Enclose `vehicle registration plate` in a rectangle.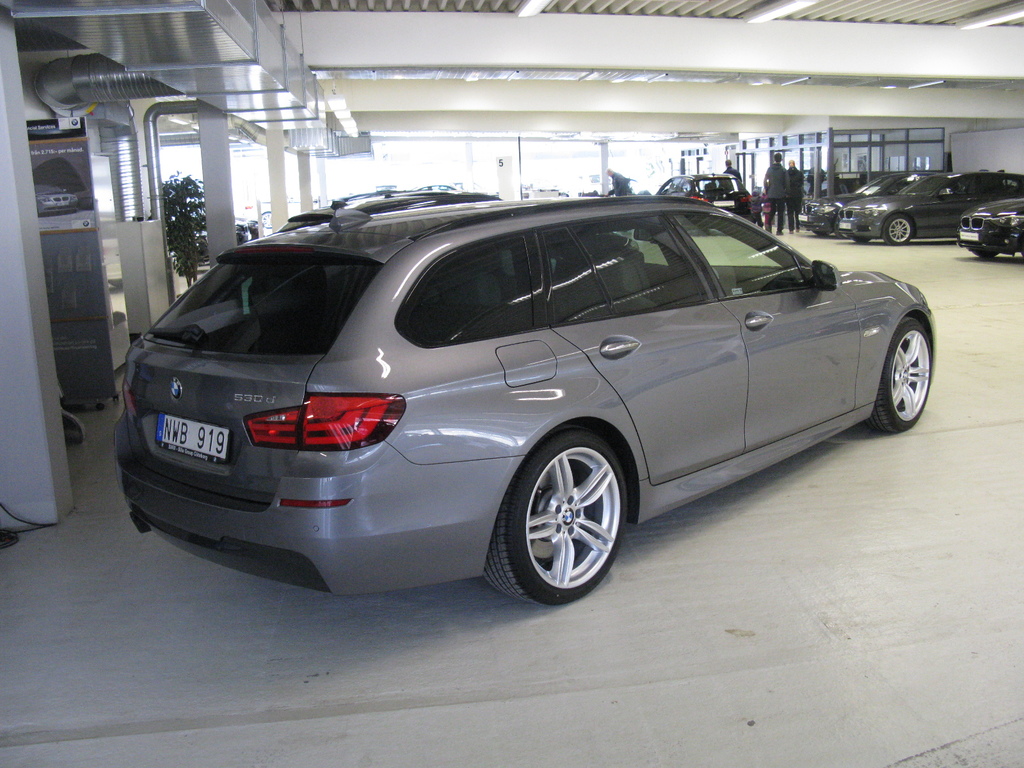
box(960, 233, 977, 238).
